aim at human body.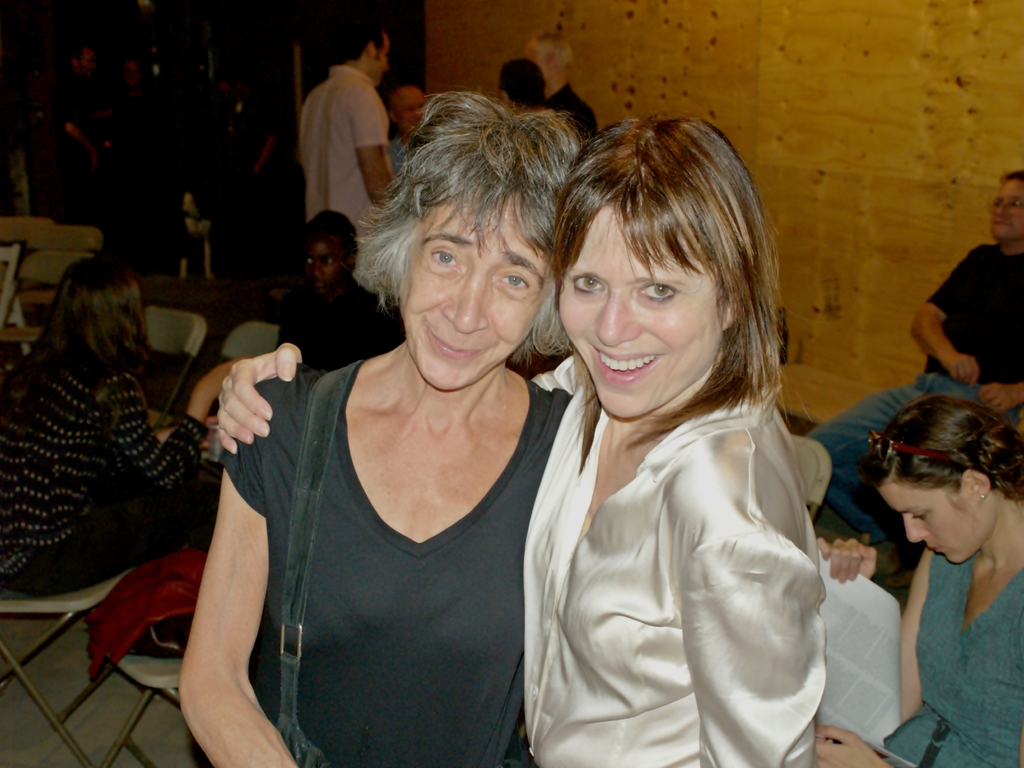
Aimed at bbox=[275, 272, 396, 373].
